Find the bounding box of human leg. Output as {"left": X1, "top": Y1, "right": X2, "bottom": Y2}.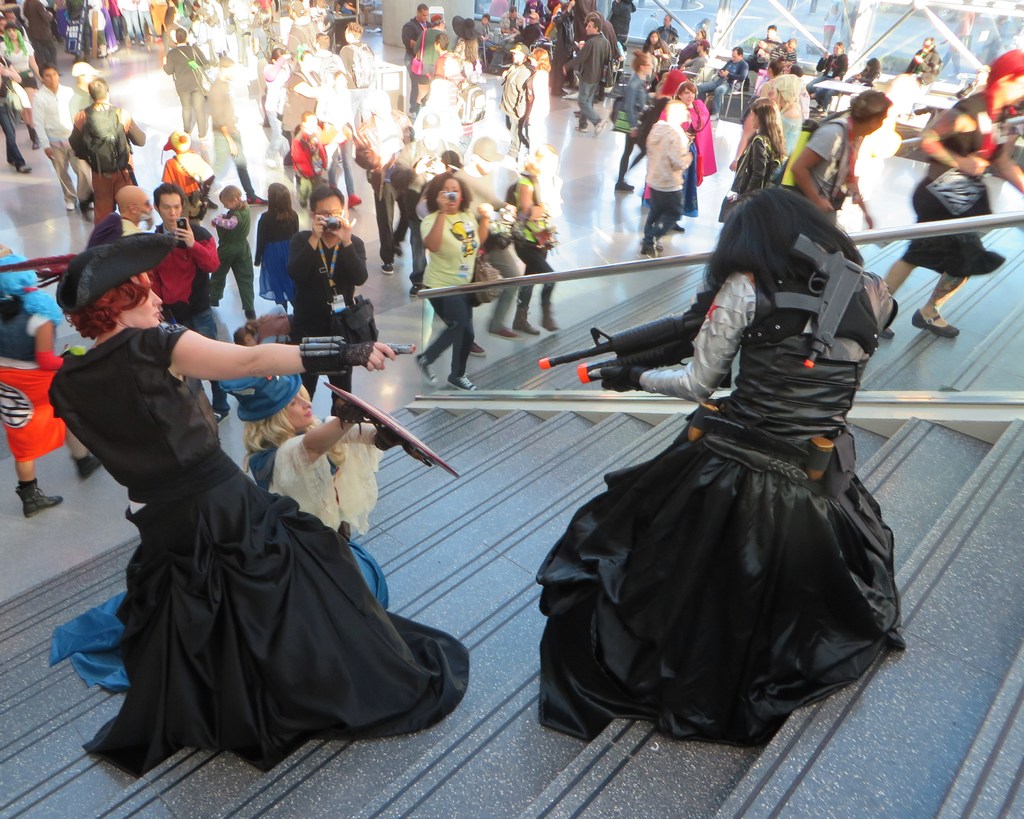
{"left": 33, "top": 367, "right": 105, "bottom": 482}.
